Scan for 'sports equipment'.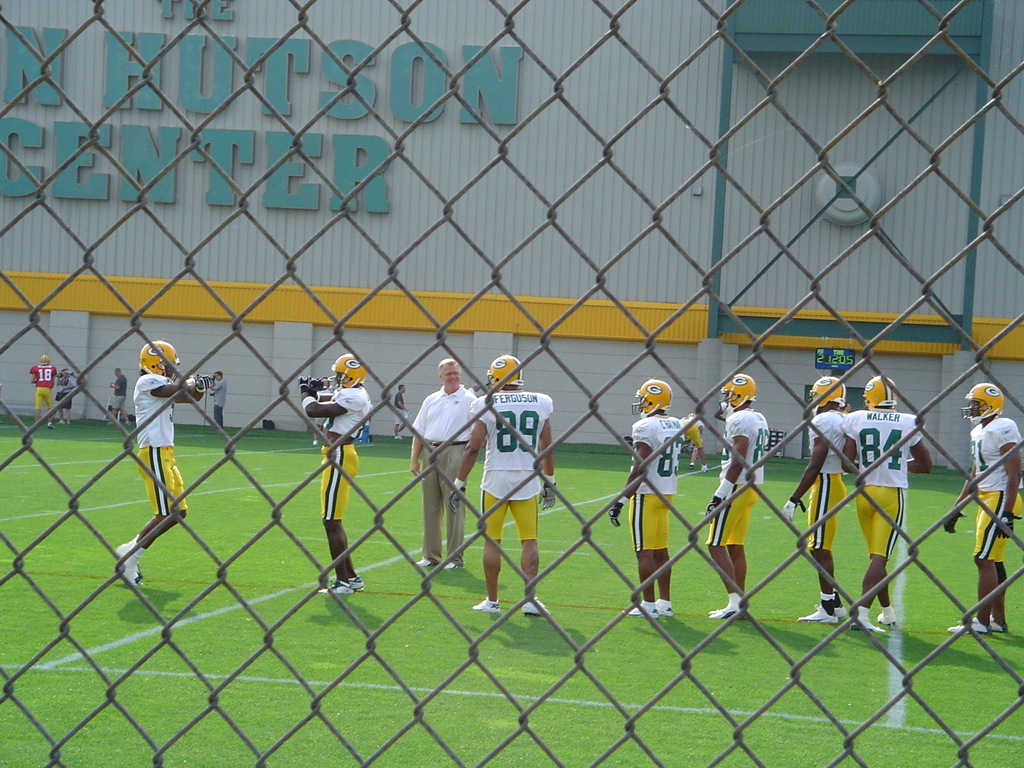
Scan result: select_region(447, 478, 465, 515).
